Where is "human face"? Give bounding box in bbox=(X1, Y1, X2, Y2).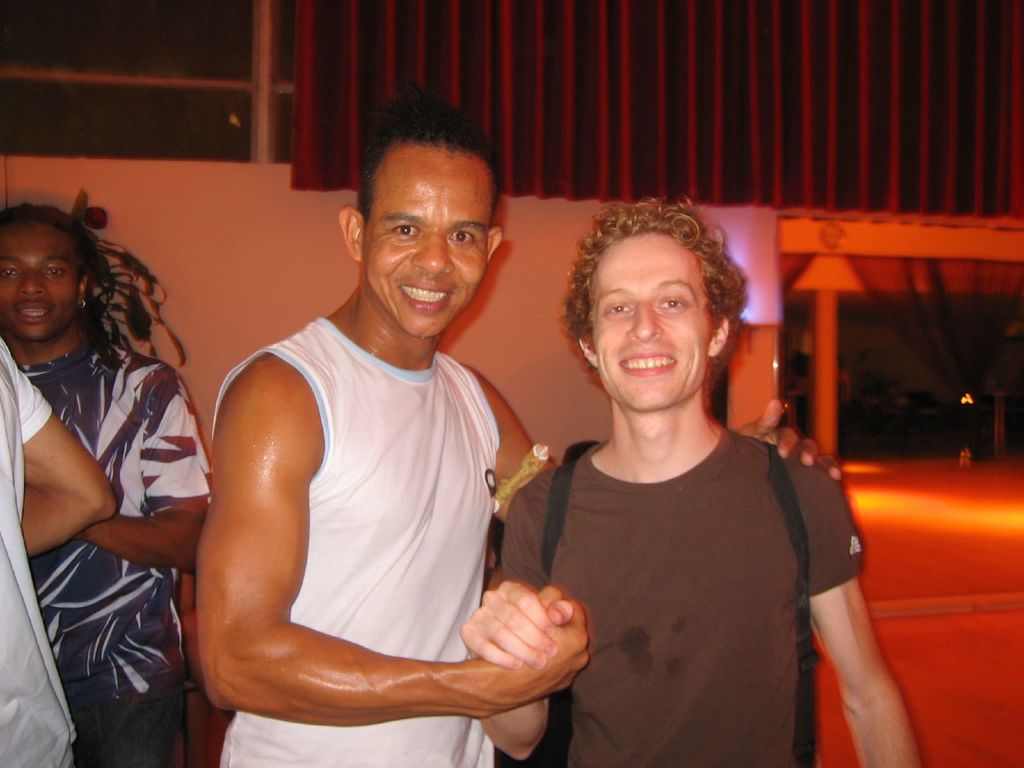
bbox=(0, 229, 78, 340).
